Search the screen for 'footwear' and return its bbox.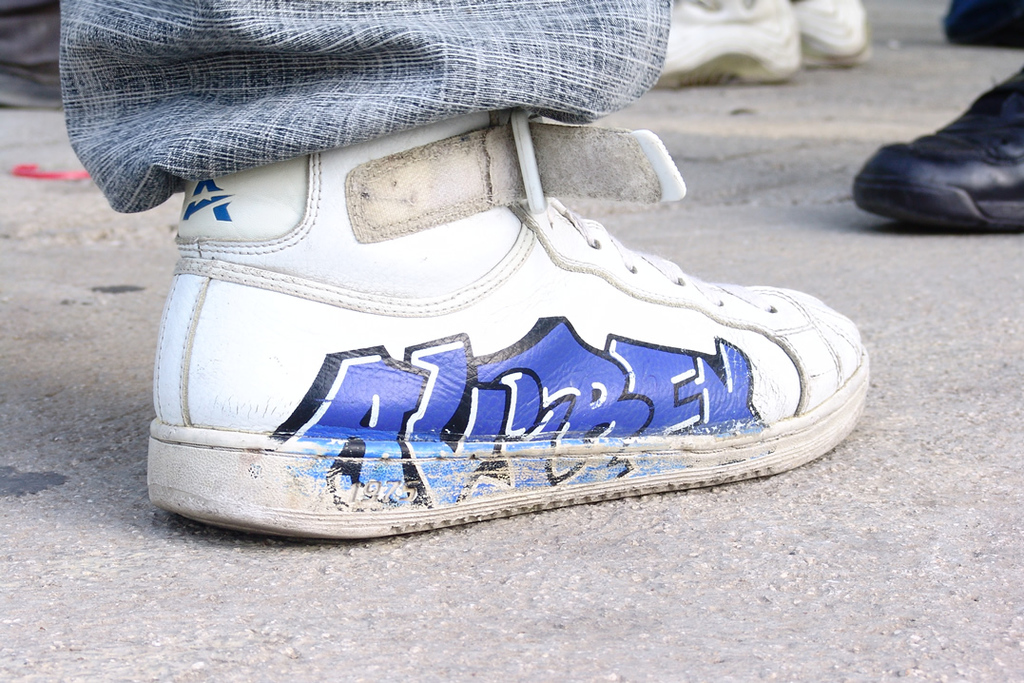
Found: [left=944, top=0, right=1023, bottom=48].
